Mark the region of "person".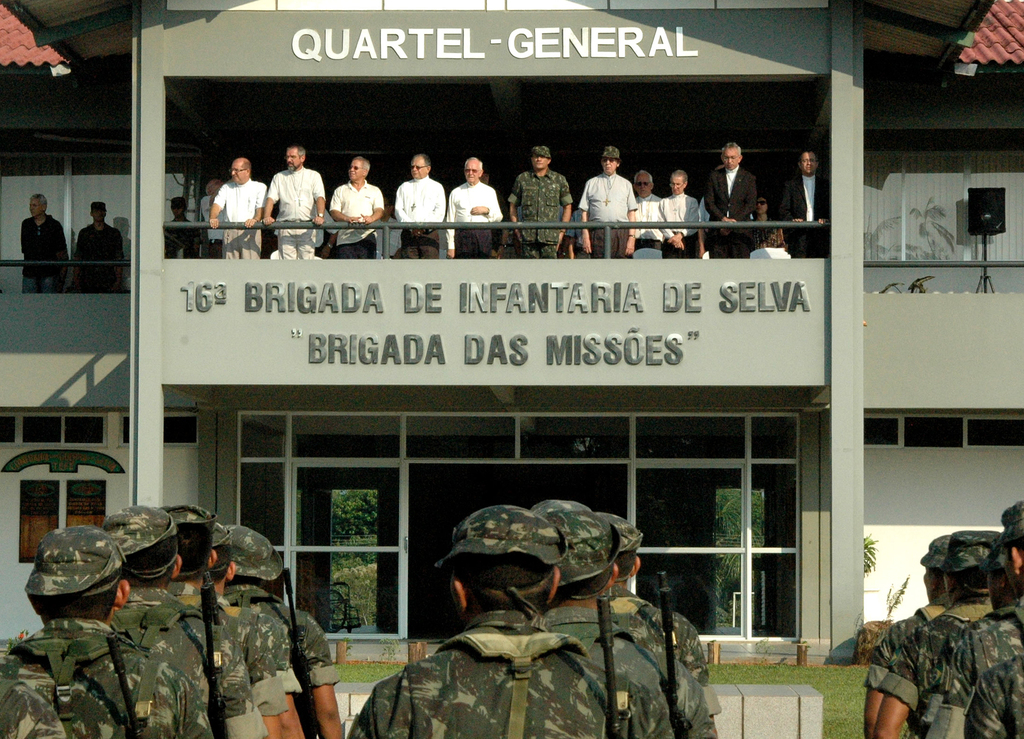
Region: [208, 162, 273, 258].
